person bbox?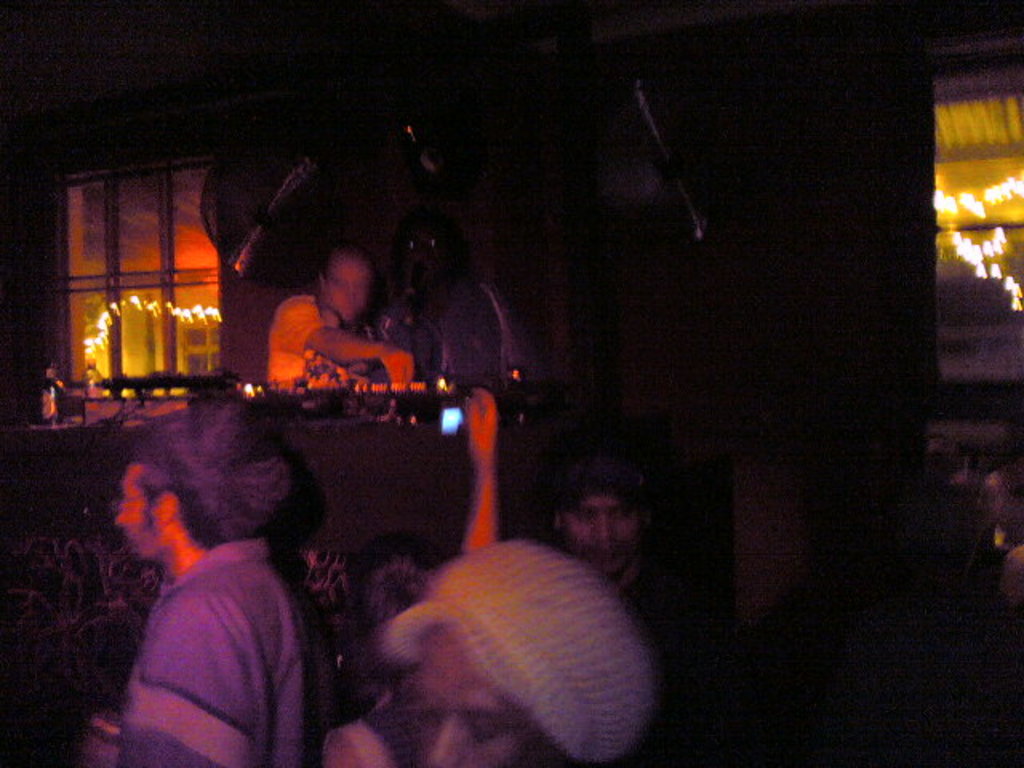
box(120, 414, 302, 765)
